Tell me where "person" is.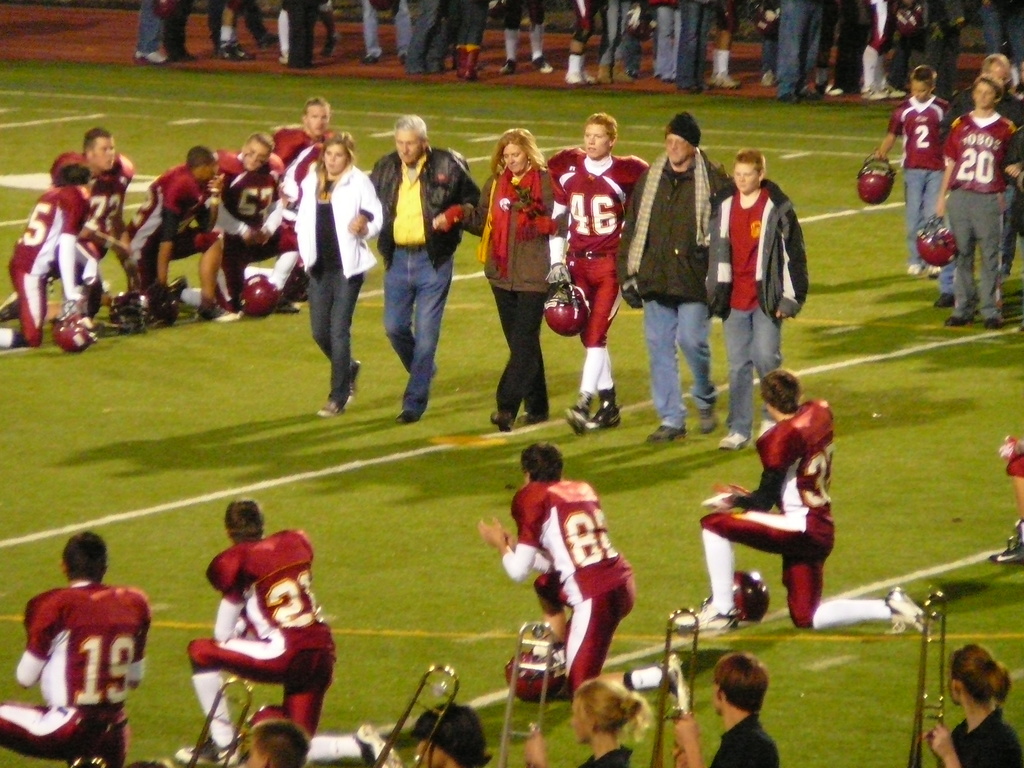
"person" is at bbox=[0, 524, 148, 767].
